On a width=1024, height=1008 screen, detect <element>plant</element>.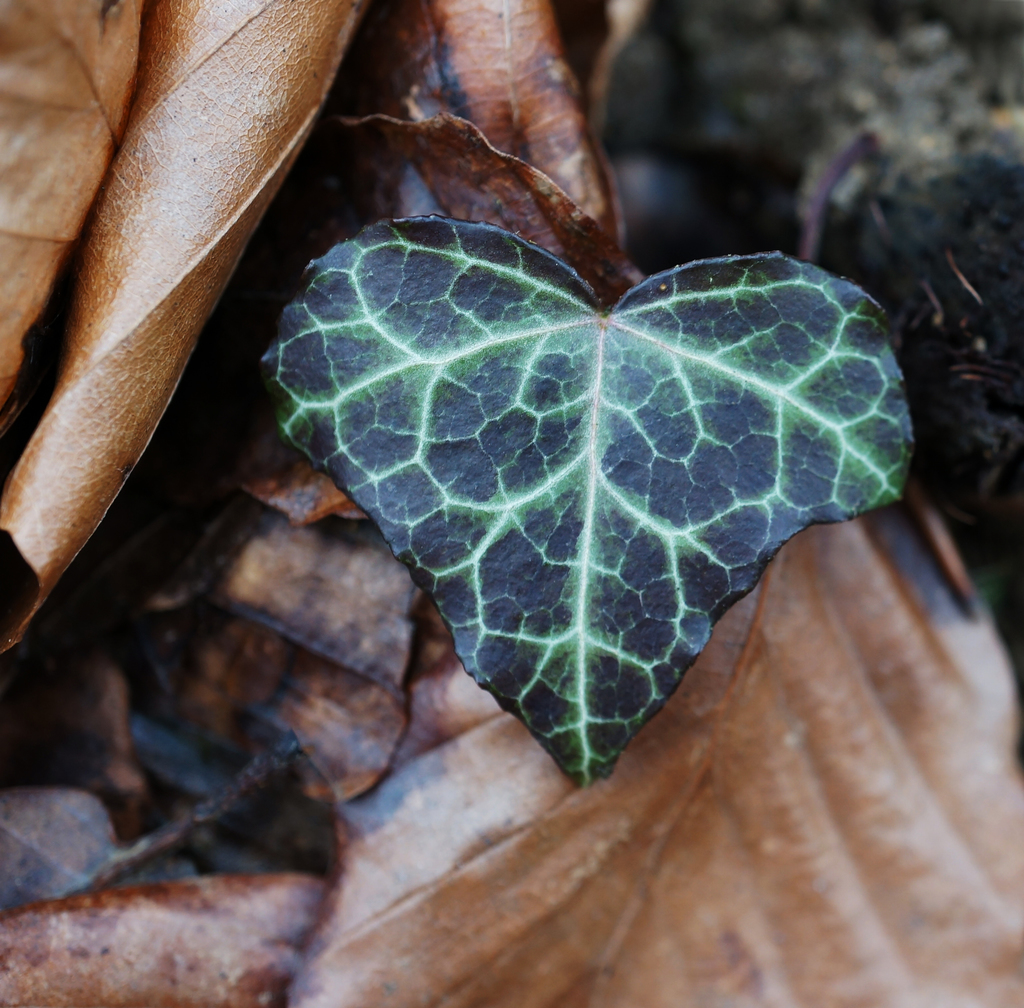
BBox(0, 0, 1023, 1007).
